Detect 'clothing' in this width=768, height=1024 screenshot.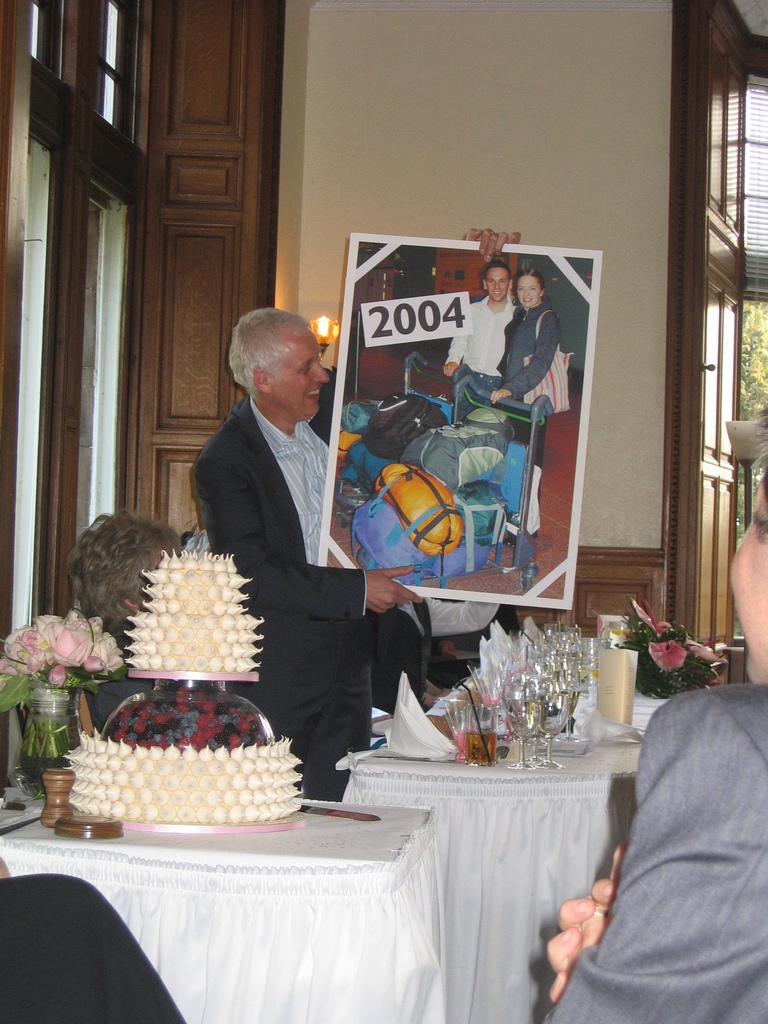
Detection: (443, 294, 524, 429).
